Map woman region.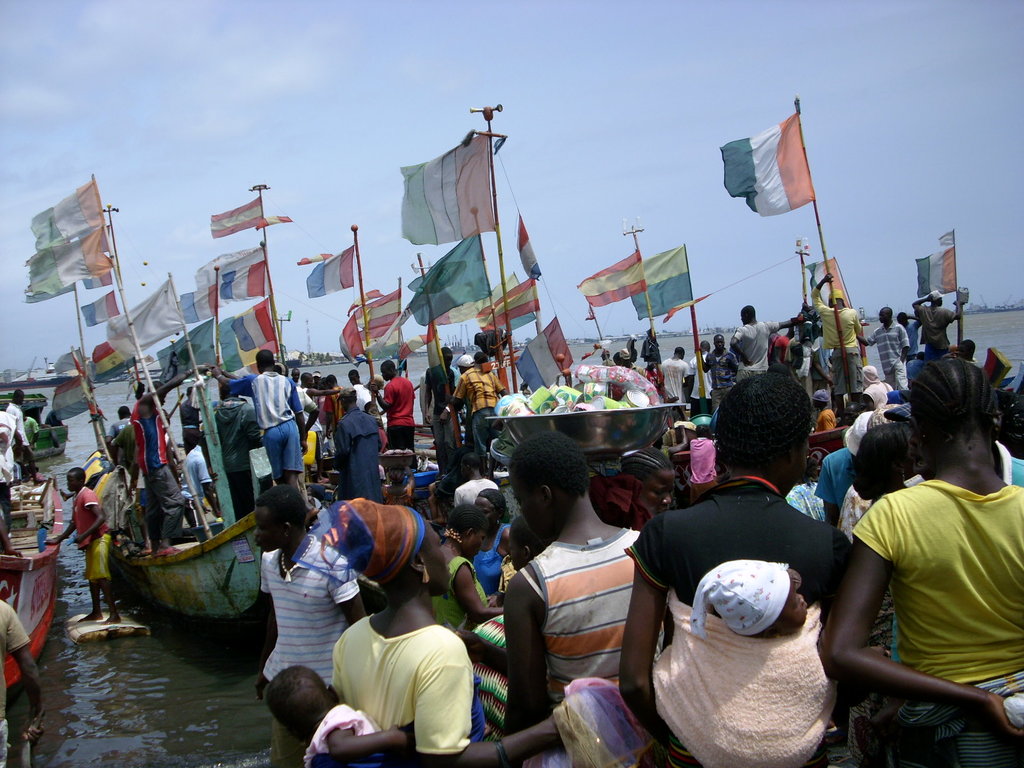
Mapped to select_region(331, 497, 586, 767).
